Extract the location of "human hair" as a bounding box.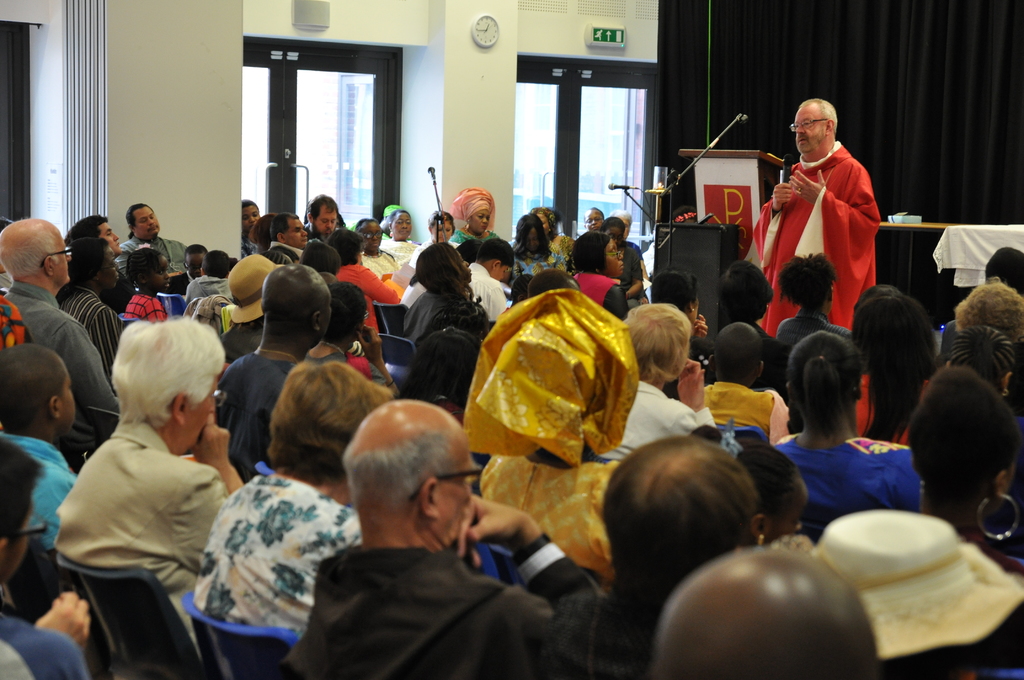
BBox(261, 364, 400, 486).
